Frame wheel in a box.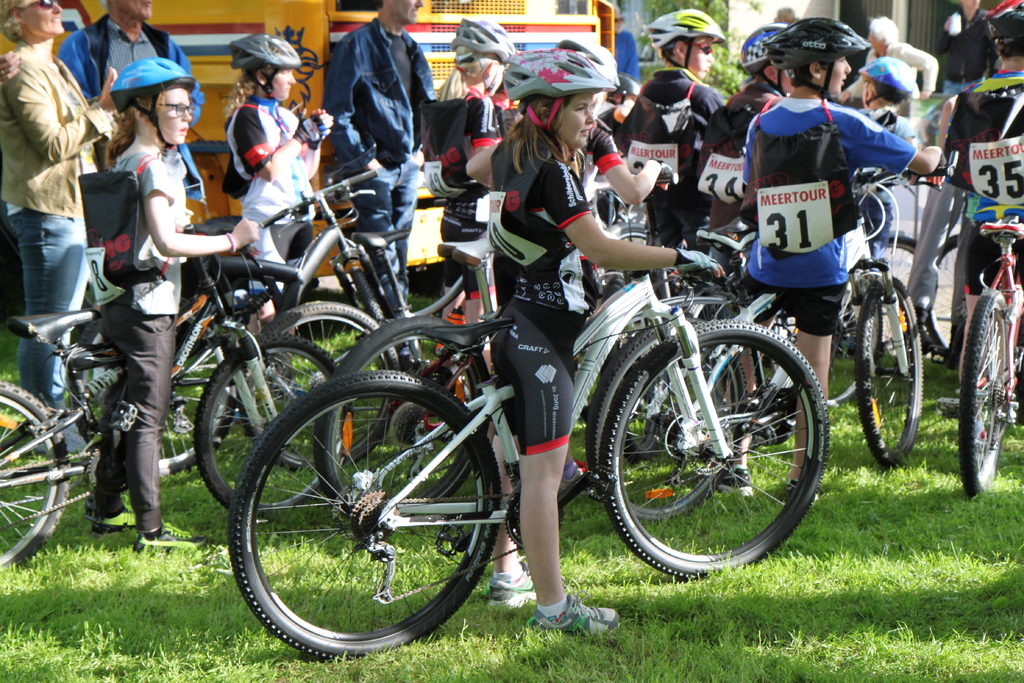
x1=350, y1=265, x2=383, y2=323.
